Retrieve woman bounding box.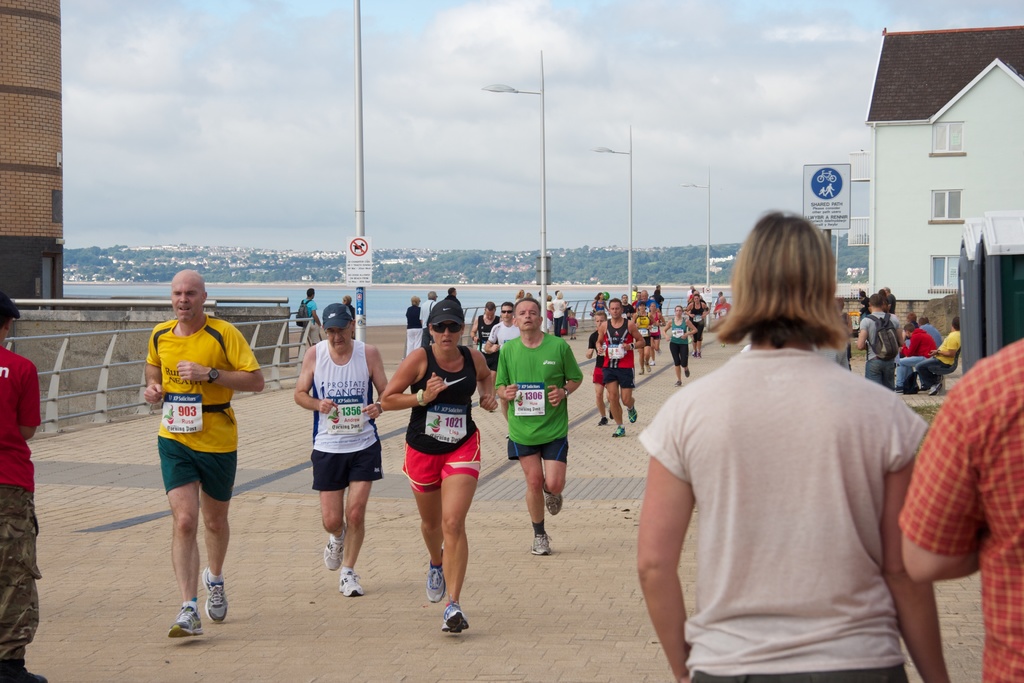
Bounding box: region(381, 298, 499, 633).
